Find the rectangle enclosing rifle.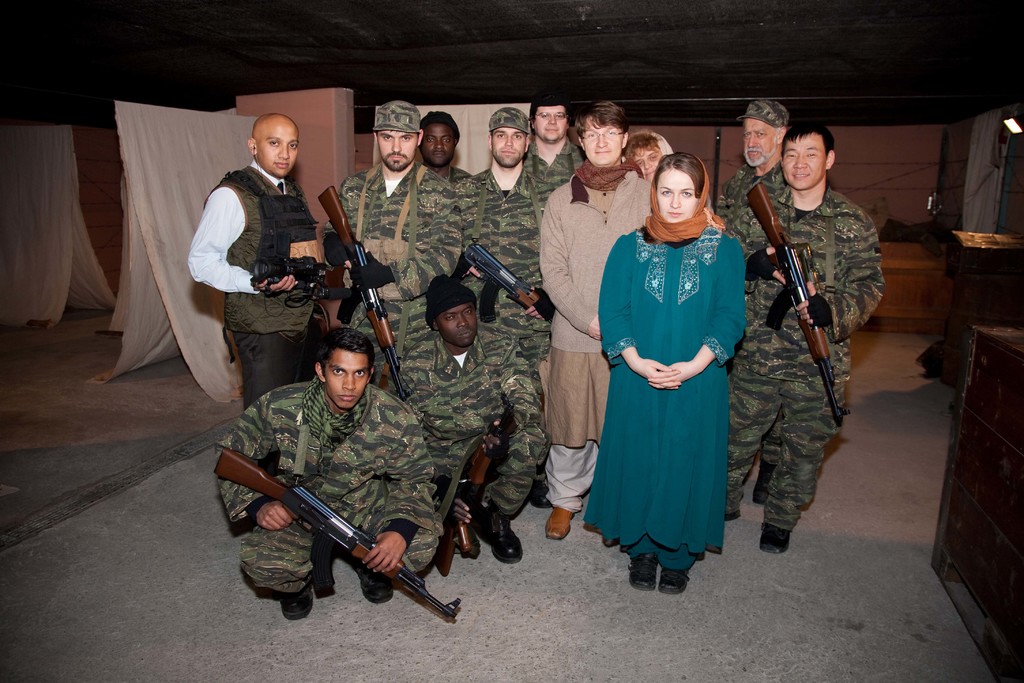
crop(458, 238, 545, 325).
